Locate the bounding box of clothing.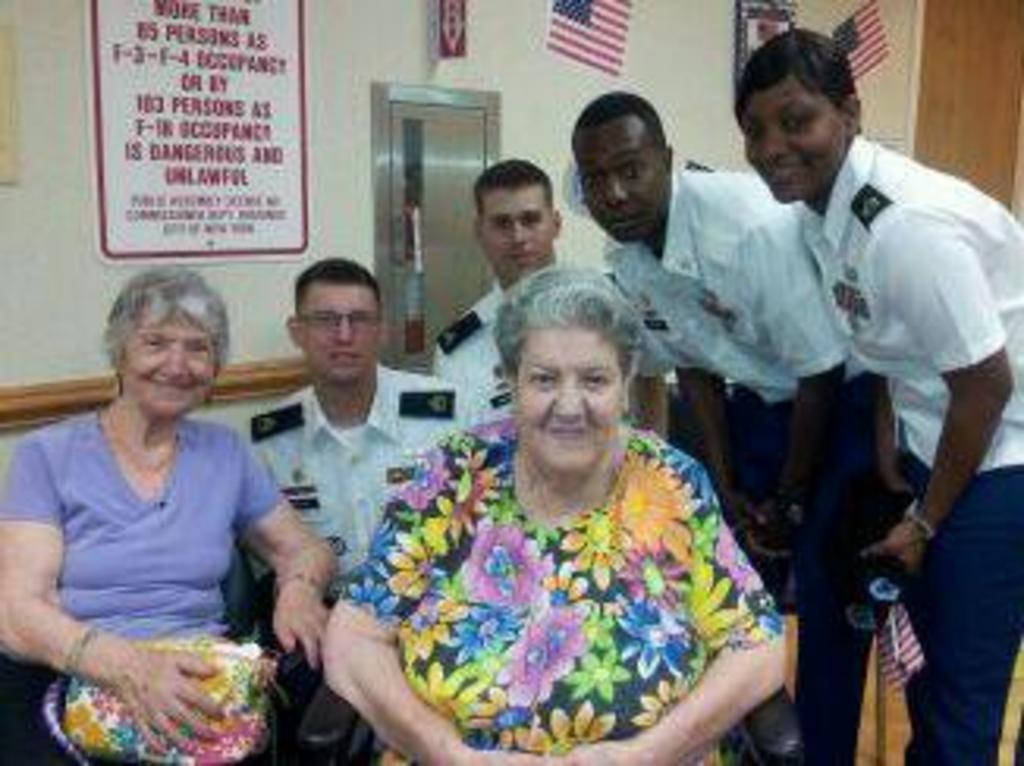
Bounding box: <bbox>798, 135, 1021, 763</bbox>.
